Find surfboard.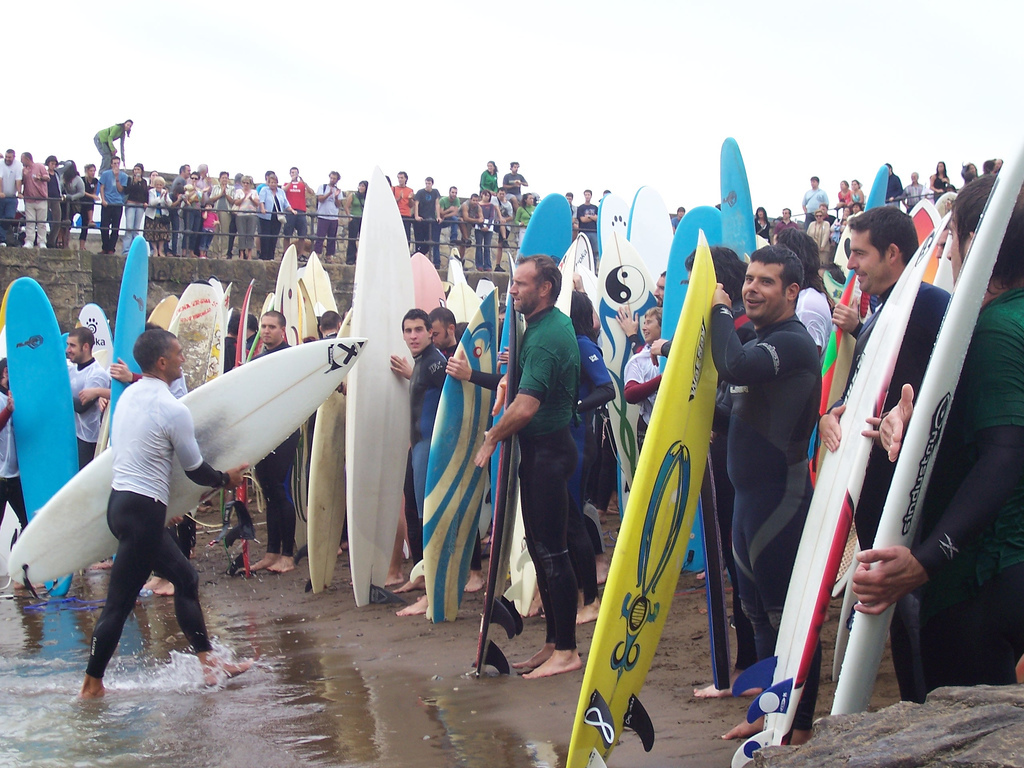
[494,190,577,498].
